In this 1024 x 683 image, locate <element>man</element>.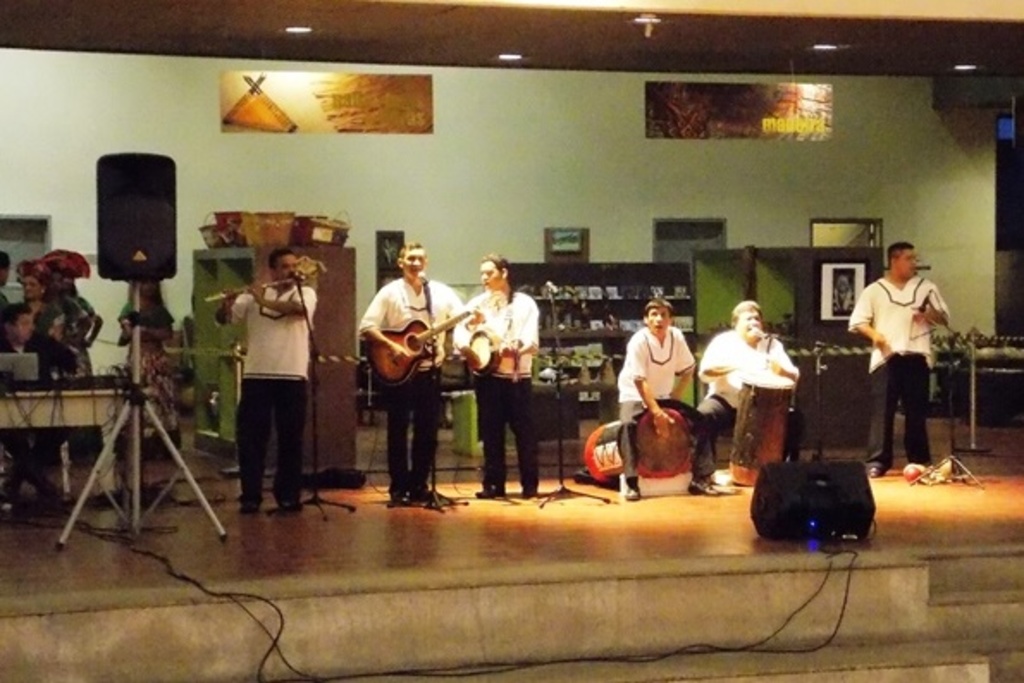
Bounding box: locate(616, 303, 738, 499).
